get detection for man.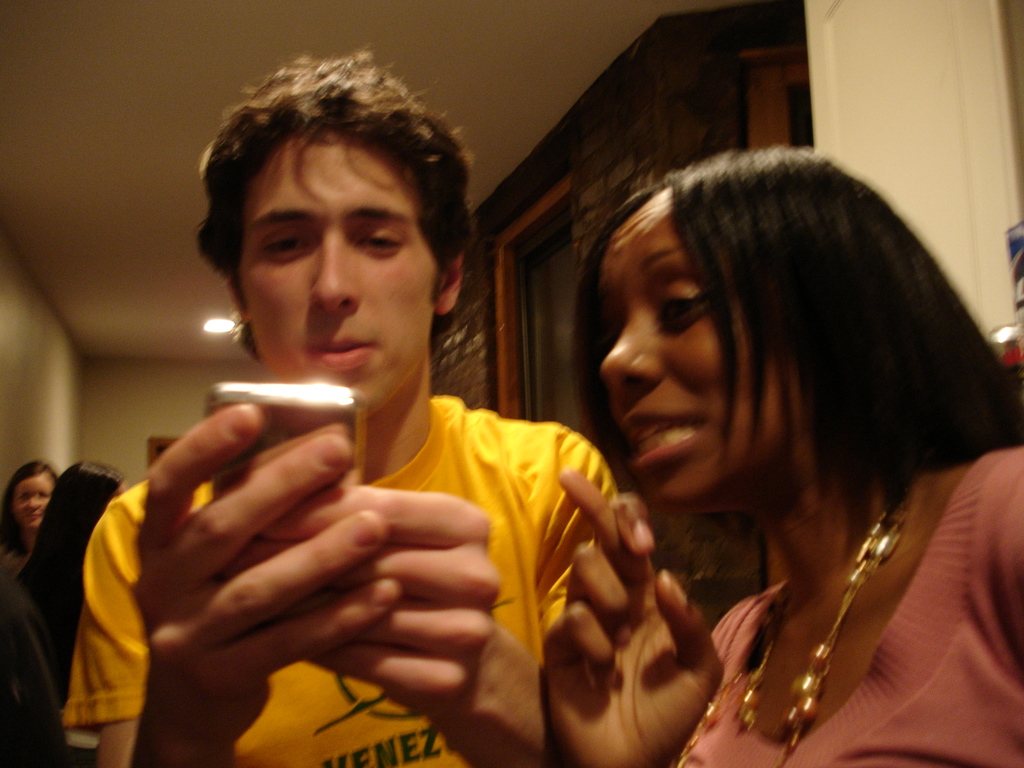
Detection: pyautogui.locateOnScreen(104, 106, 645, 744).
